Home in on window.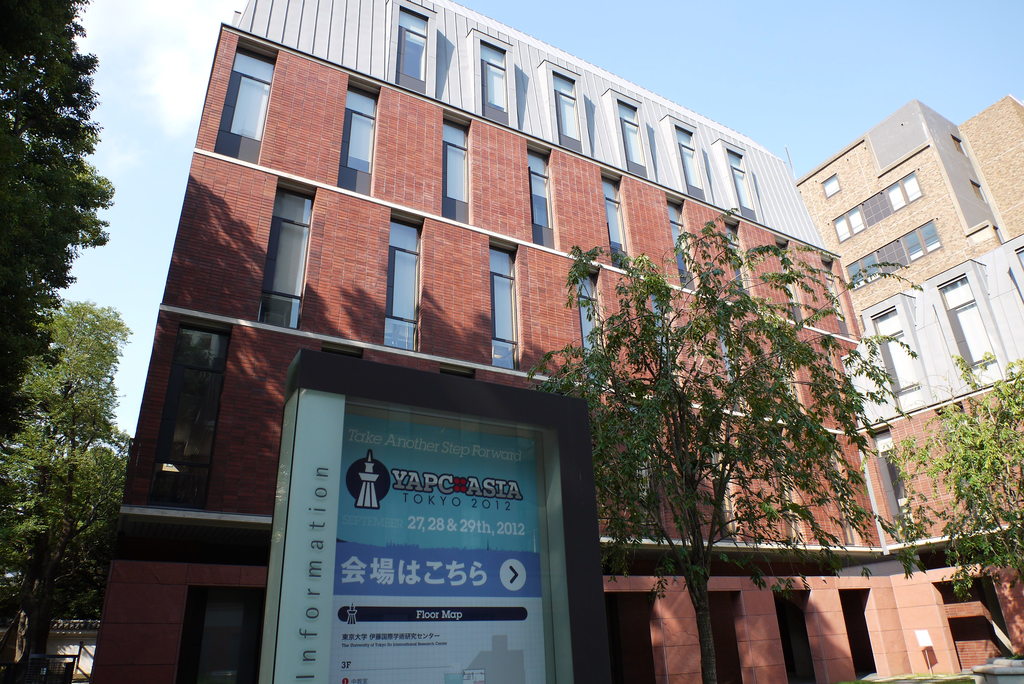
Homed in at l=719, t=139, r=762, b=220.
